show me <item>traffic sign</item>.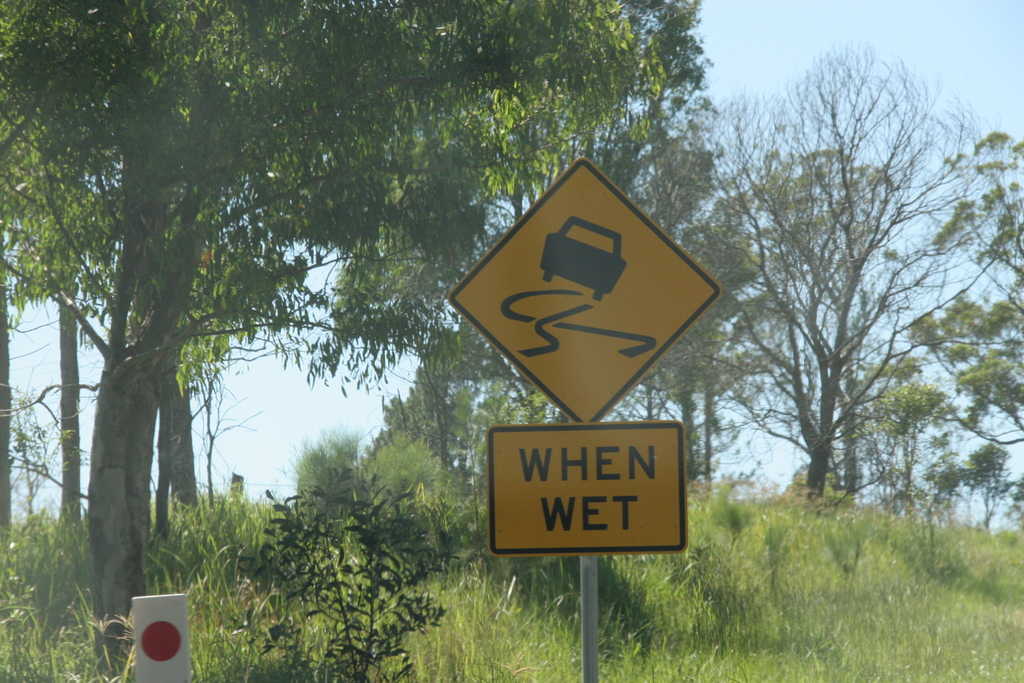
<item>traffic sign</item> is here: [left=448, top=155, right=733, bottom=431].
